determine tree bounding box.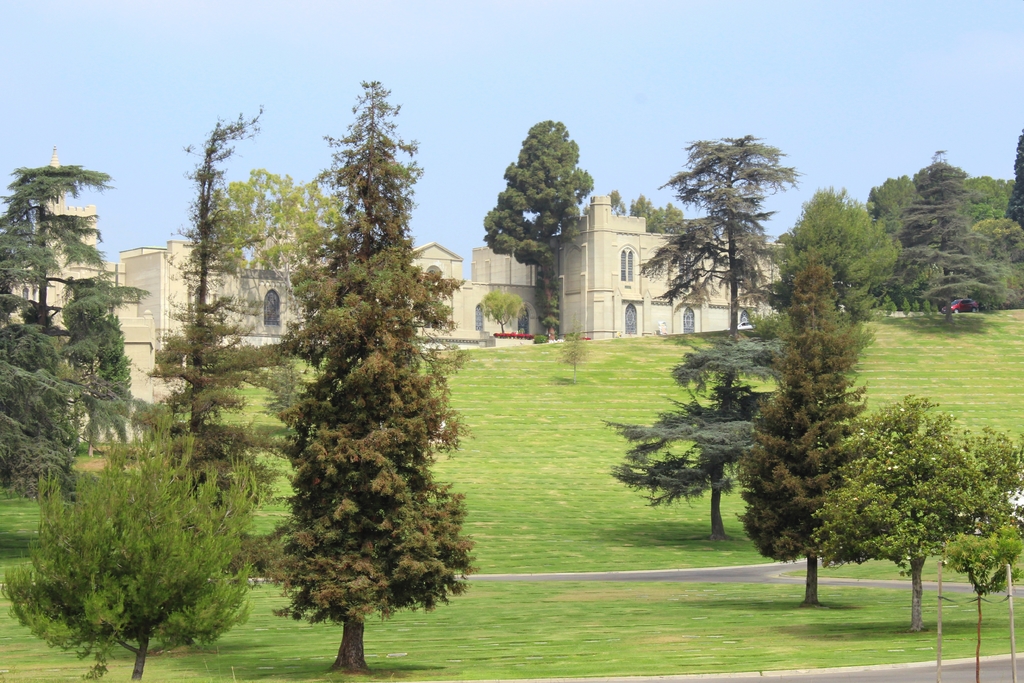
Determined: x1=863 y1=173 x2=923 y2=239.
